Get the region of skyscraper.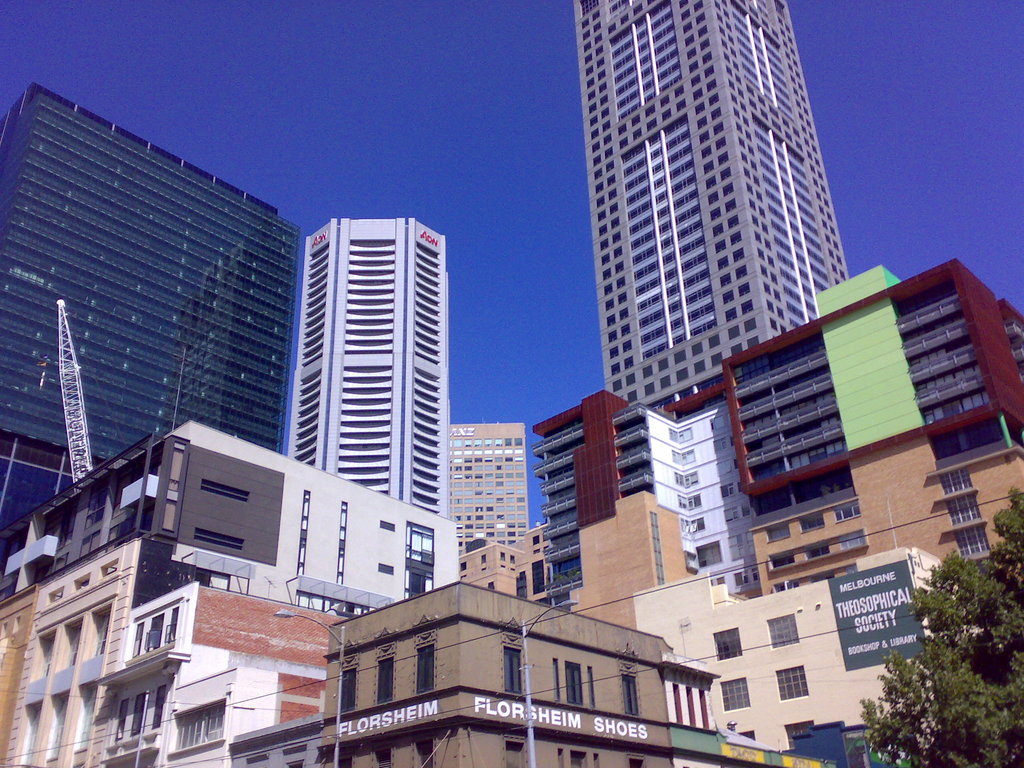
left=573, top=2, right=847, bottom=390.
